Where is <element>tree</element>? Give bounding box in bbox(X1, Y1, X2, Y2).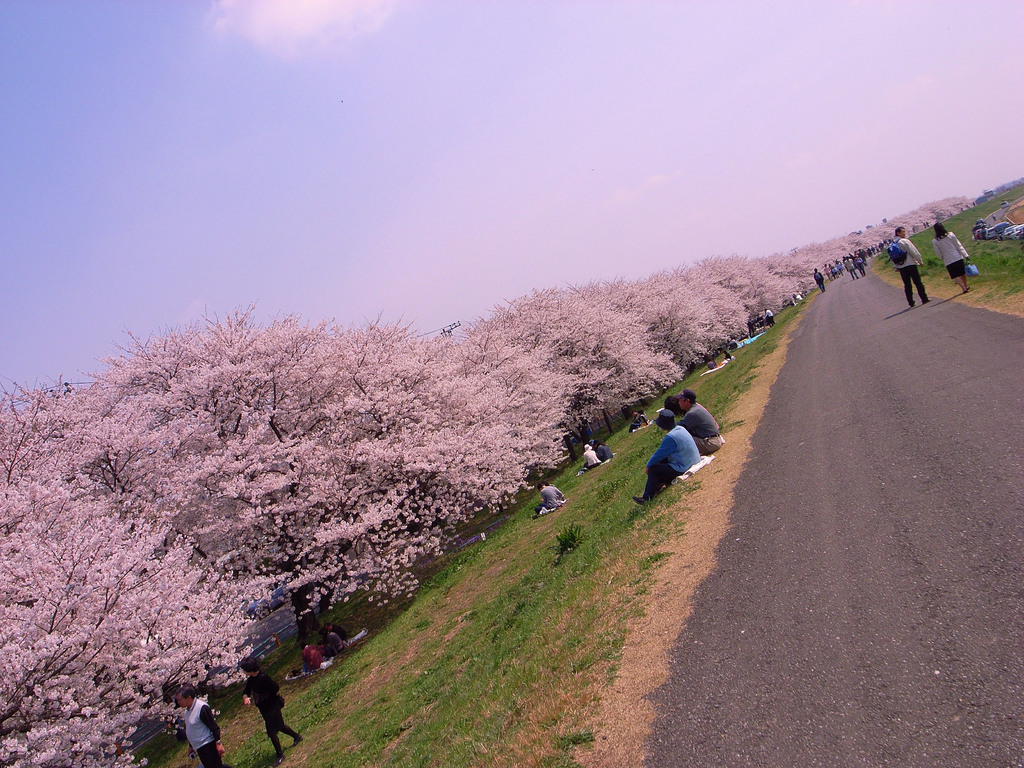
bbox(596, 273, 732, 412).
